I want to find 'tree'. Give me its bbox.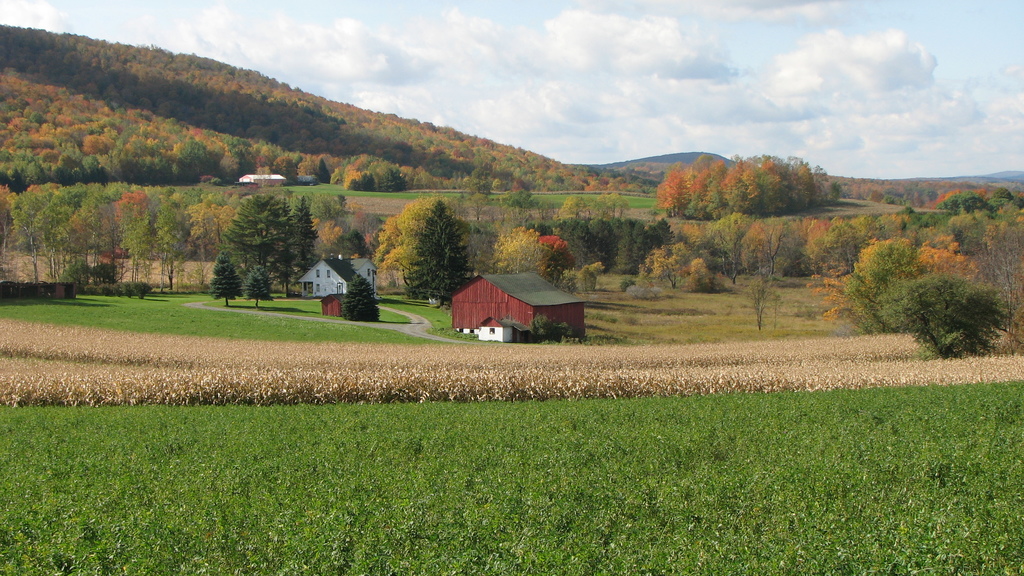
<bbox>912, 238, 983, 294</bbox>.
